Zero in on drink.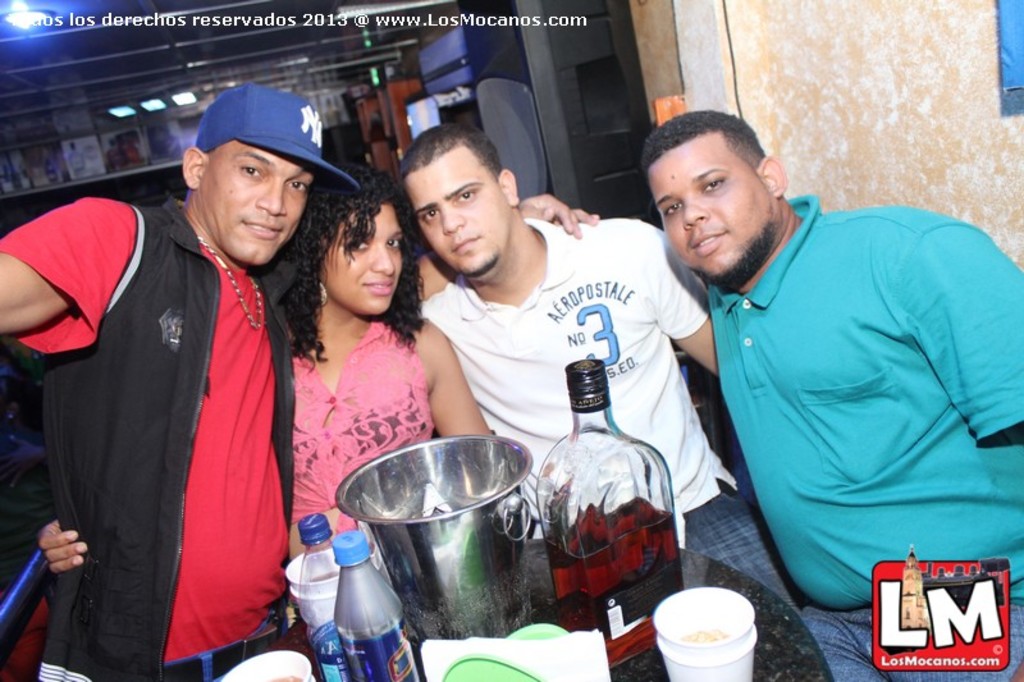
Zeroed in: 311,528,408,676.
